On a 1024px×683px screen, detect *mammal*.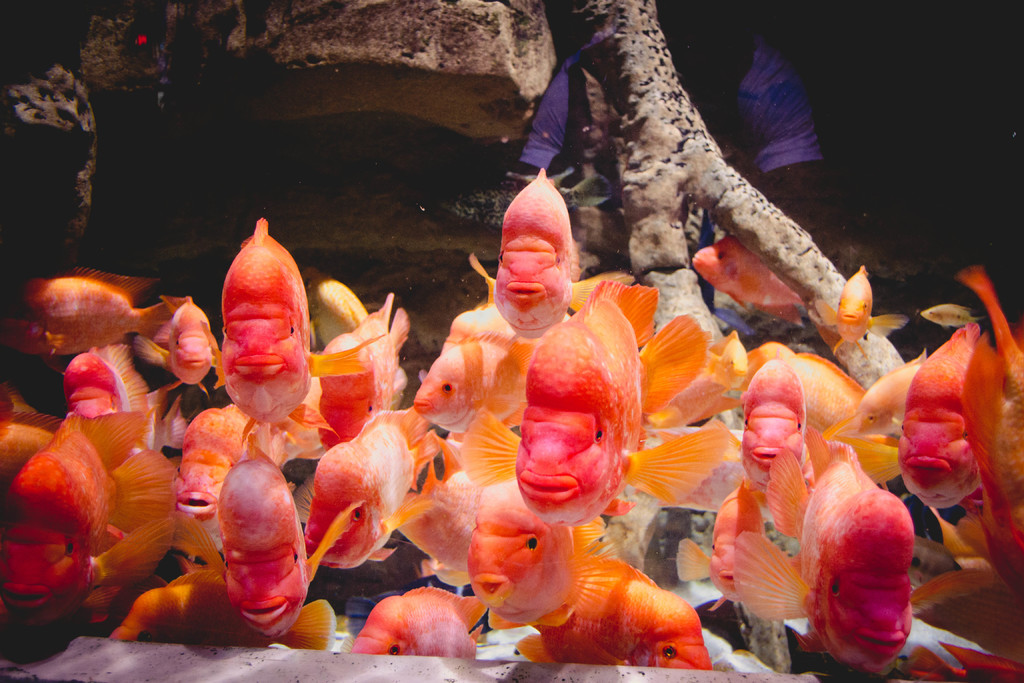
bbox=[726, 439, 914, 670].
